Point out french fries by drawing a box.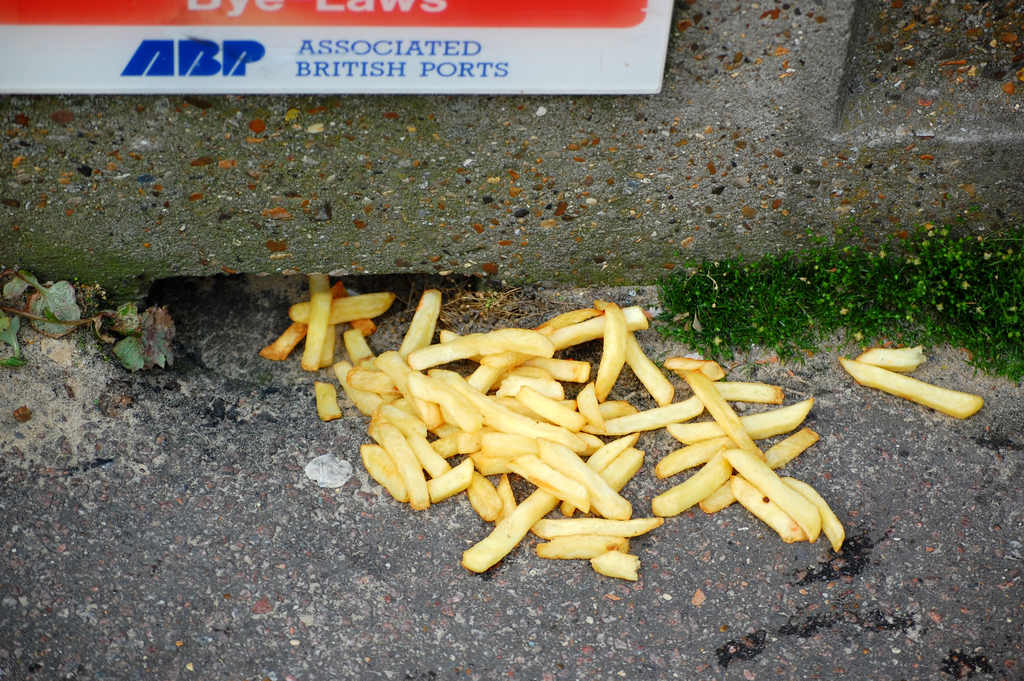
bbox(591, 301, 626, 401).
